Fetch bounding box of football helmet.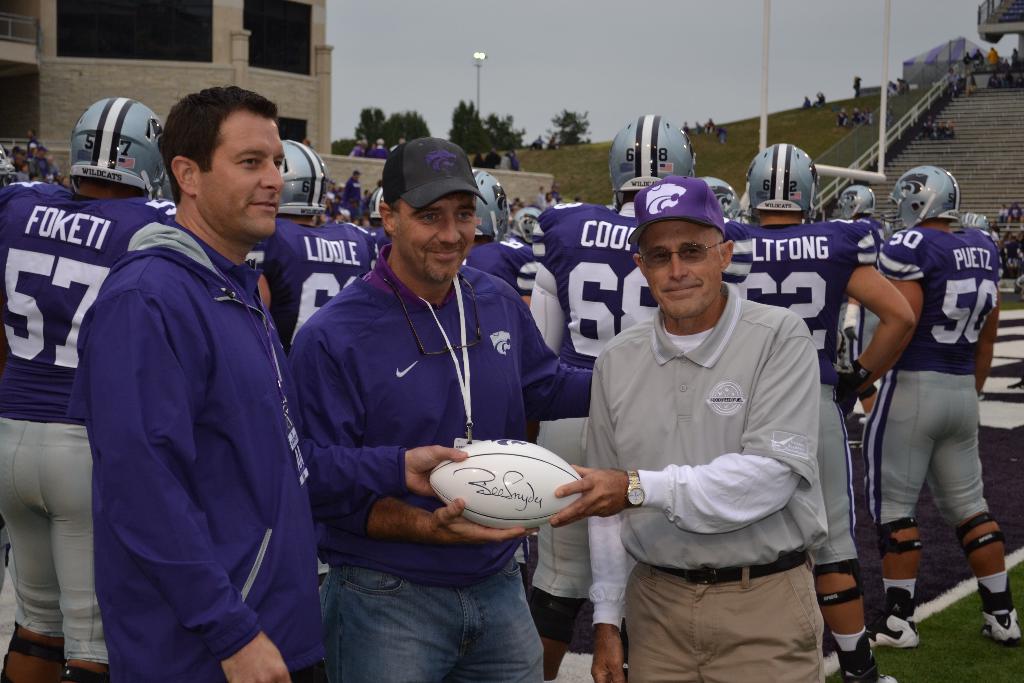
Bbox: {"x1": 612, "y1": 110, "x2": 694, "y2": 208}.
